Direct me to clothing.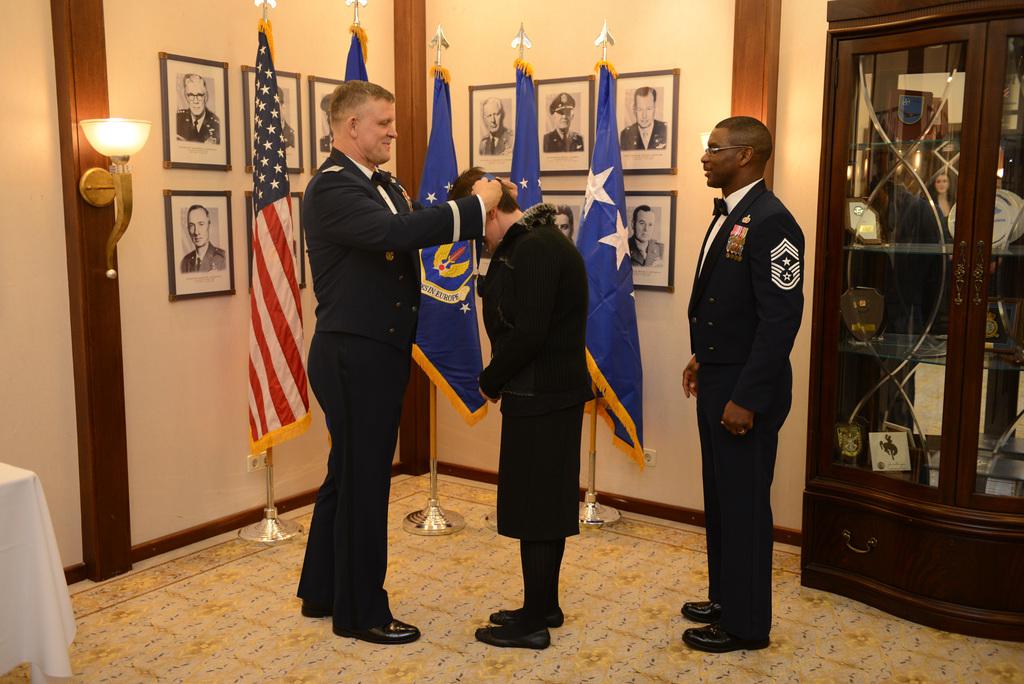
Direction: Rect(296, 138, 476, 625).
